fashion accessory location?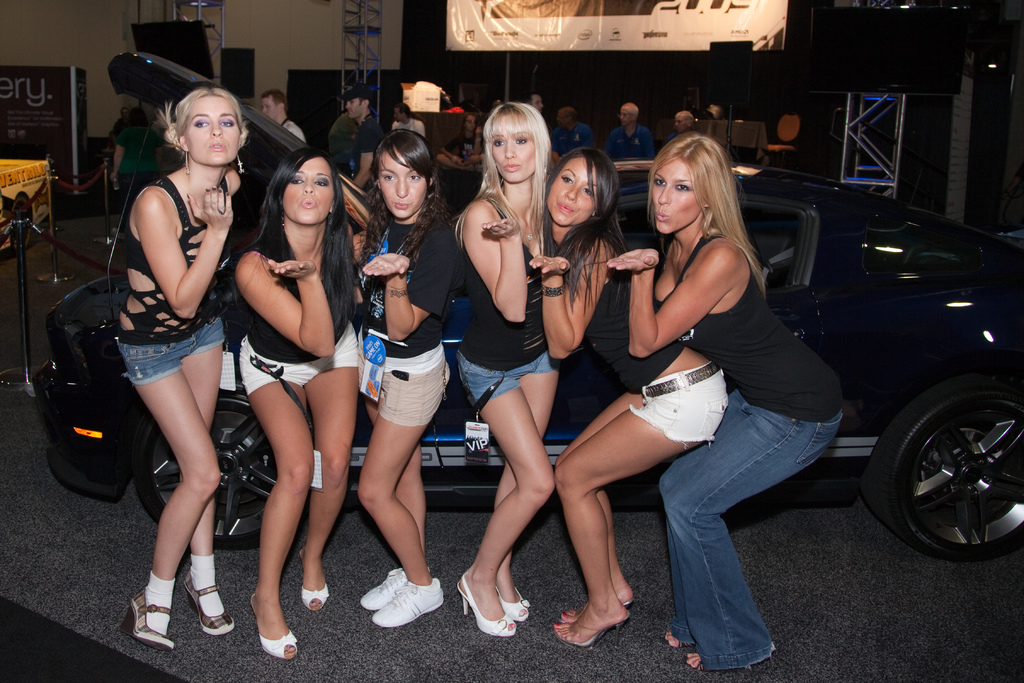
left=560, top=609, right=631, bottom=649
